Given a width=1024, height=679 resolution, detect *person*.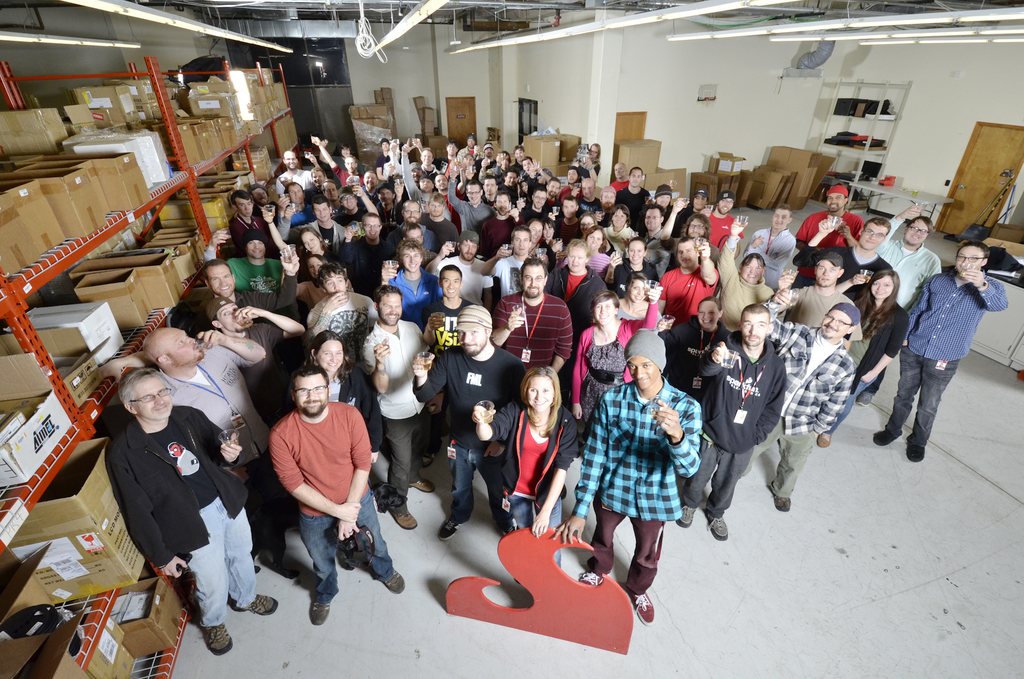
650, 296, 728, 400.
